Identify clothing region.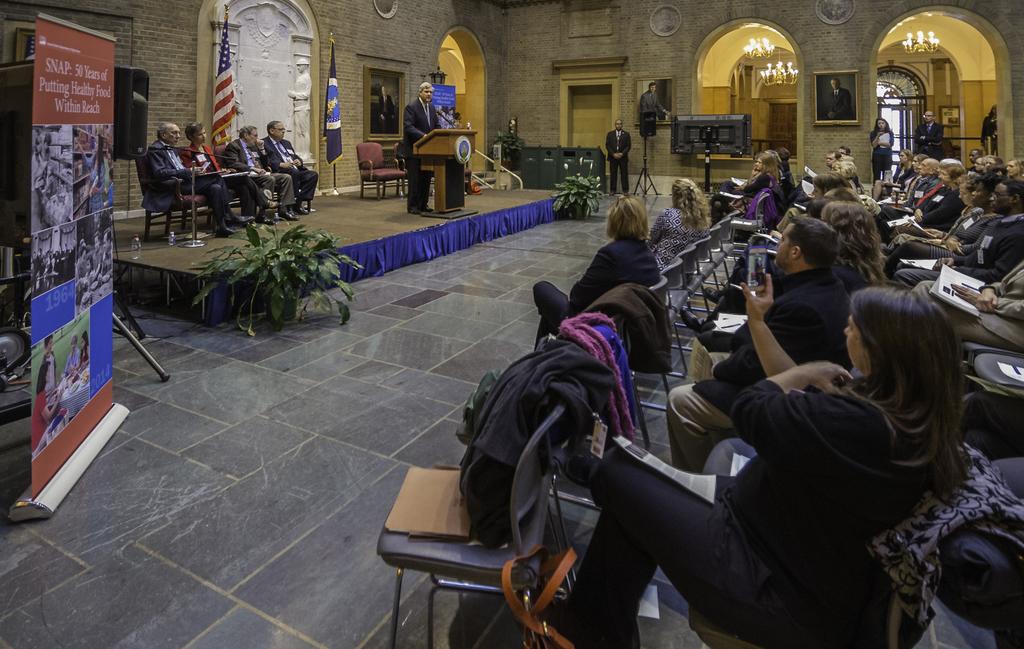
Region: left=870, top=125, right=899, bottom=177.
